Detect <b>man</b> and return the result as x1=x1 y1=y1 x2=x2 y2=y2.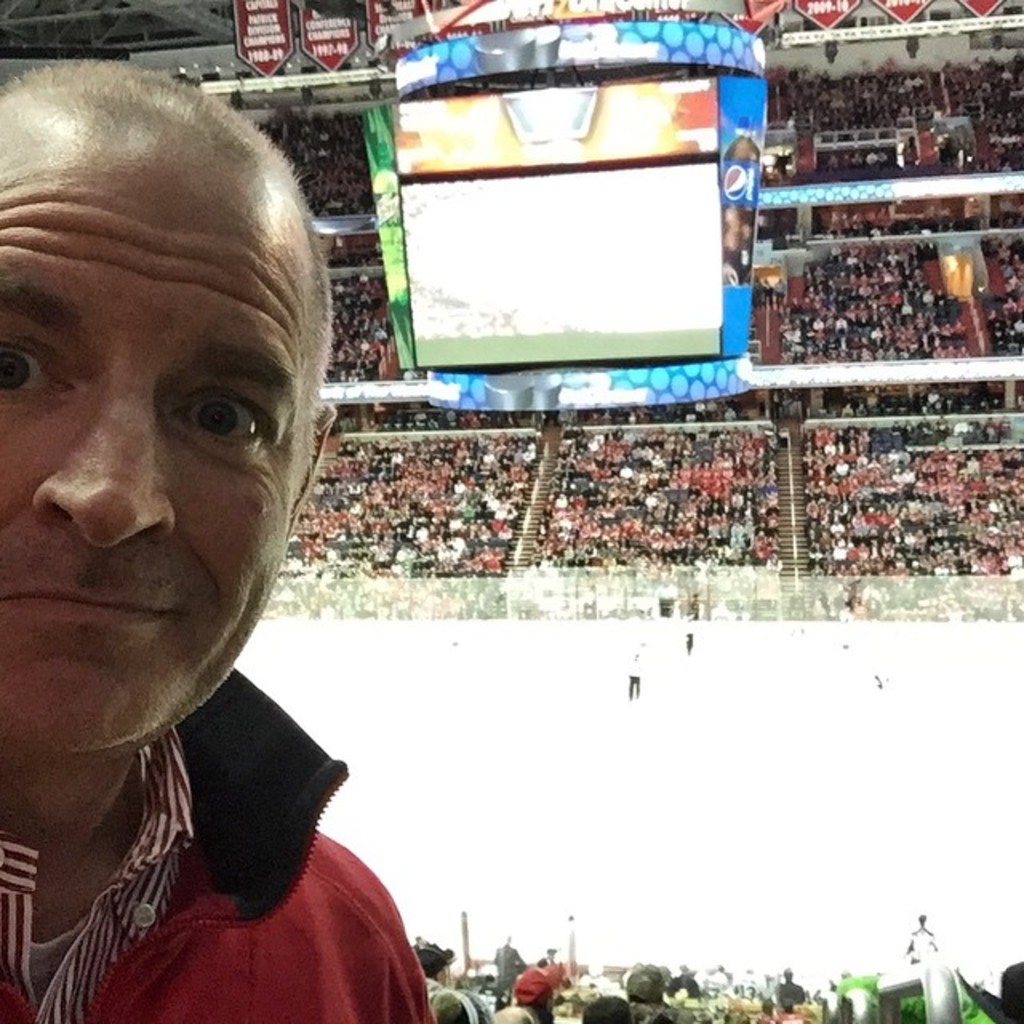
x1=0 y1=51 x2=398 y2=1019.
